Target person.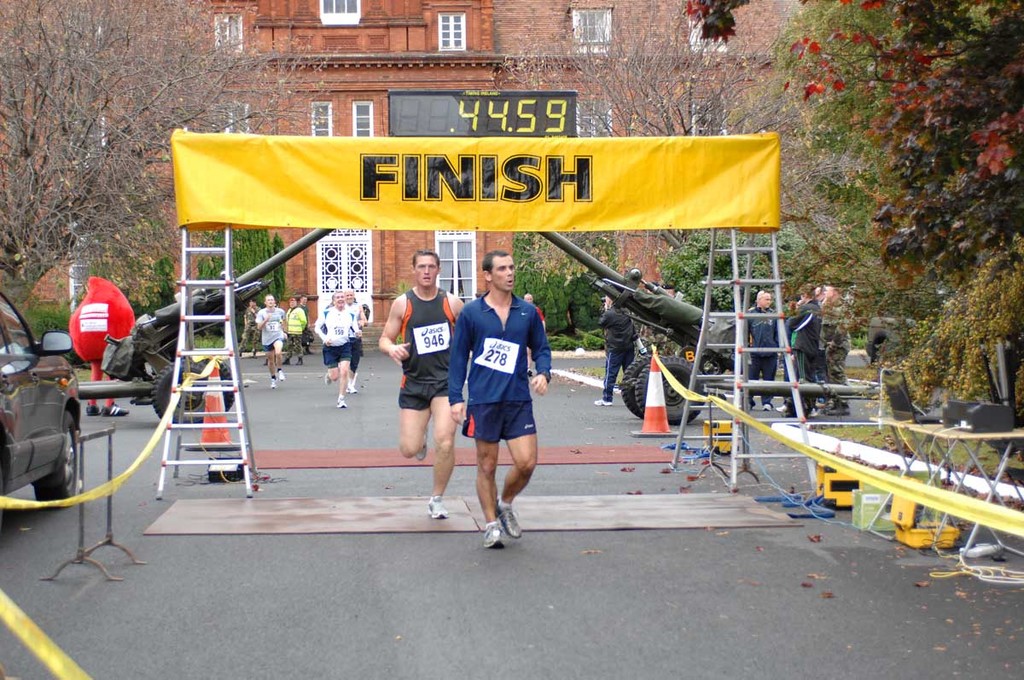
Target region: <bbox>343, 287, 366, 395</bbox>.
